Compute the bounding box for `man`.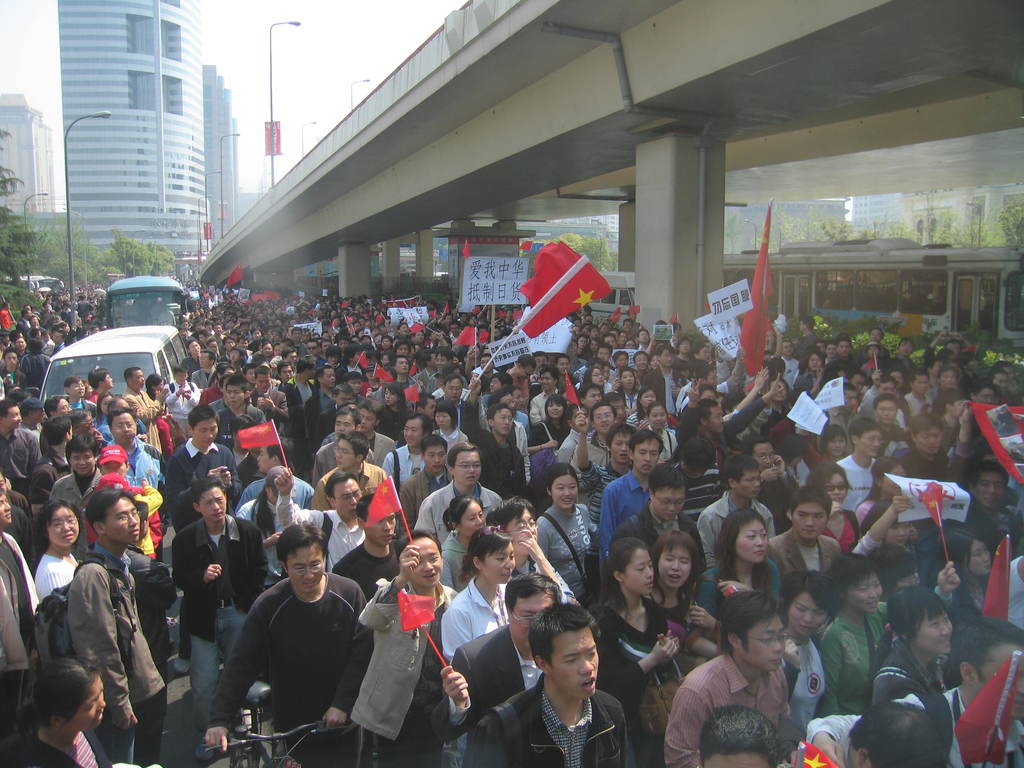
1009, 550, 1023, 627.
